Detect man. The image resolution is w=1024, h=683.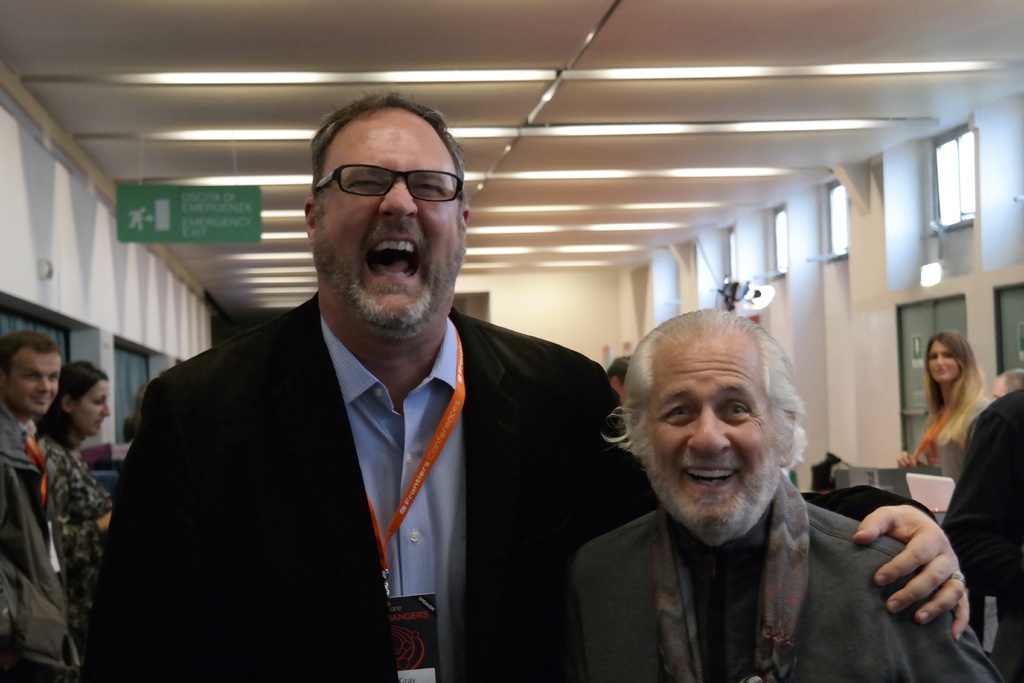
(2, 336, 84, 682).
